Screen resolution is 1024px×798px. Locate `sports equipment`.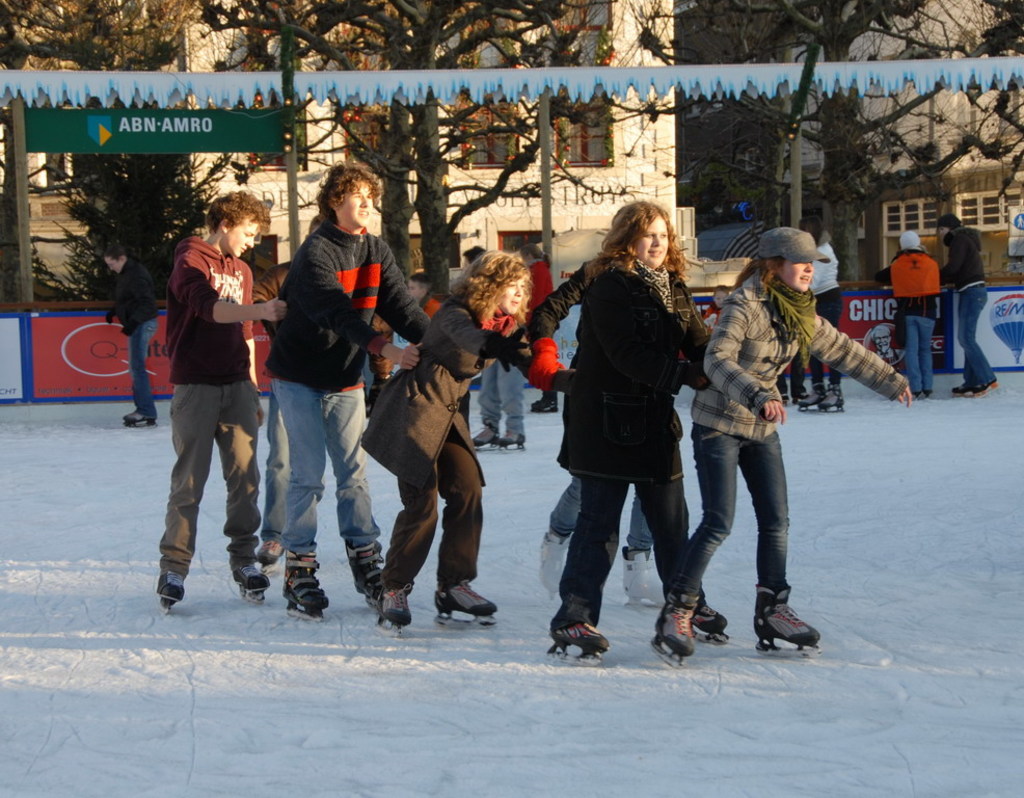
375:582:414:637.
